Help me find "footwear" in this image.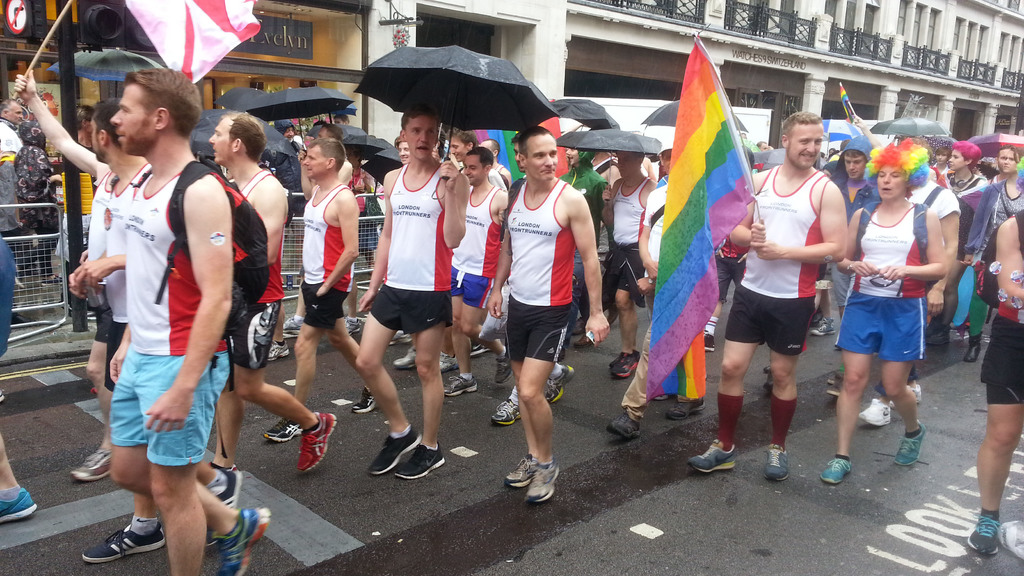
Found it: 497 349 517 381.
